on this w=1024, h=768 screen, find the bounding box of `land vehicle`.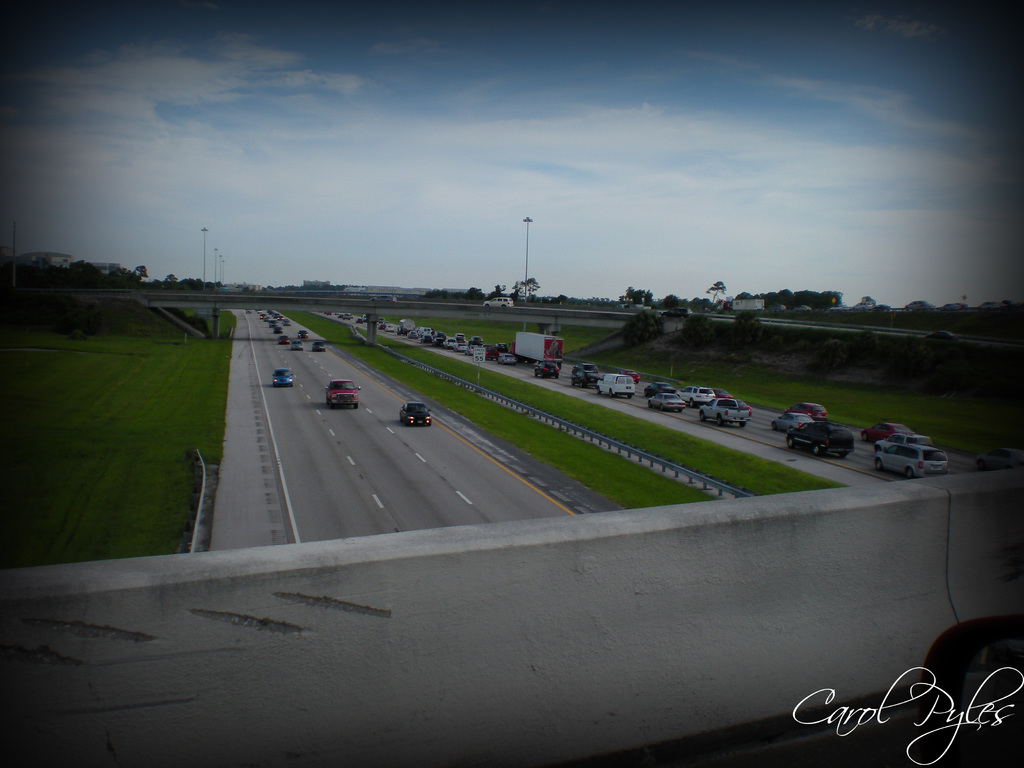
Bounding box: [769,408,812,432].
